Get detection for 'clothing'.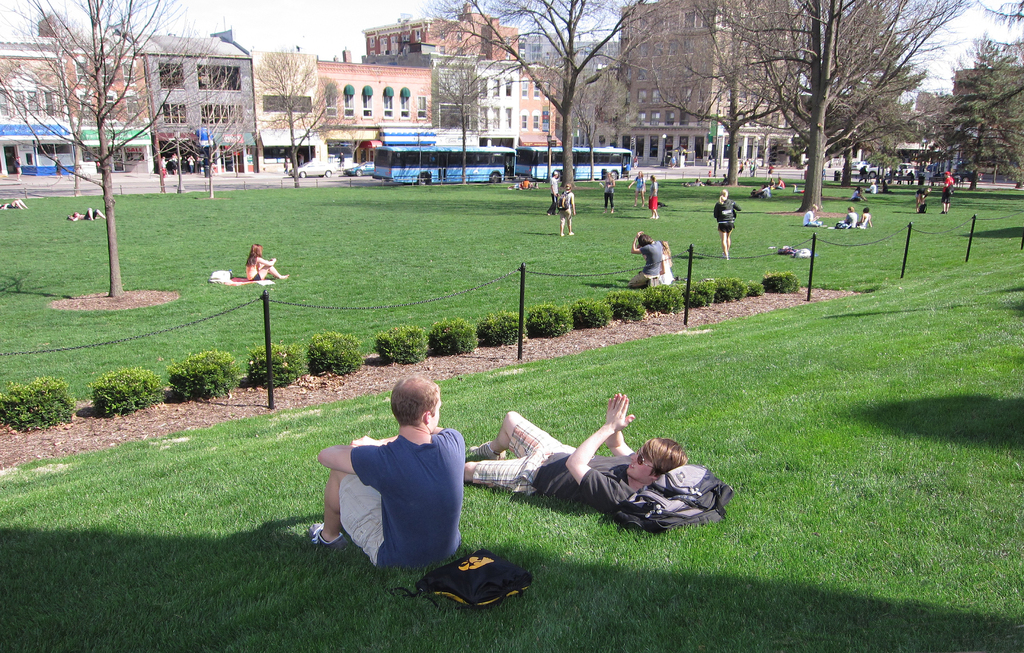
Detection: <bbox>801, 208, 817, 227</bbox>.
